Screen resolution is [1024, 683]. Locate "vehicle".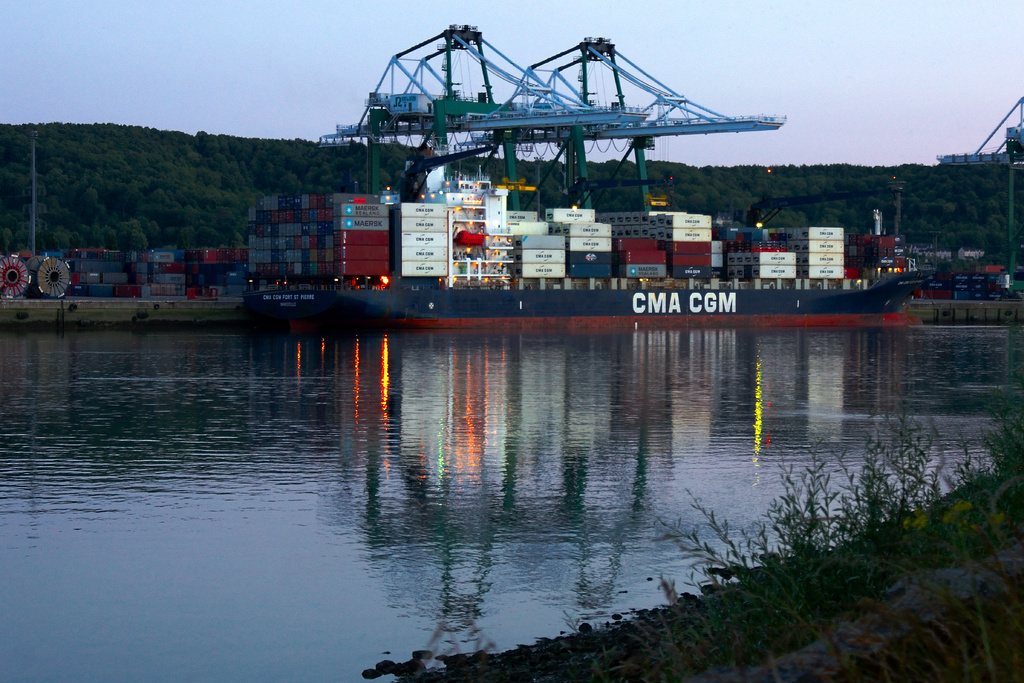
(244, 16, 932, 327).
